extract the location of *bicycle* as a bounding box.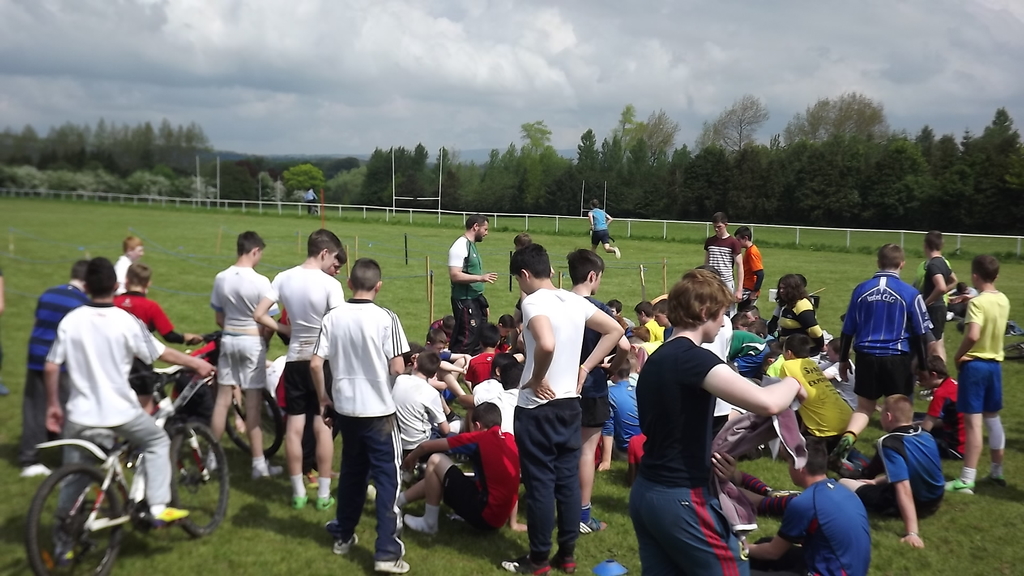
pyautogui.locateOnScreen(140, 331, 279, 448).
